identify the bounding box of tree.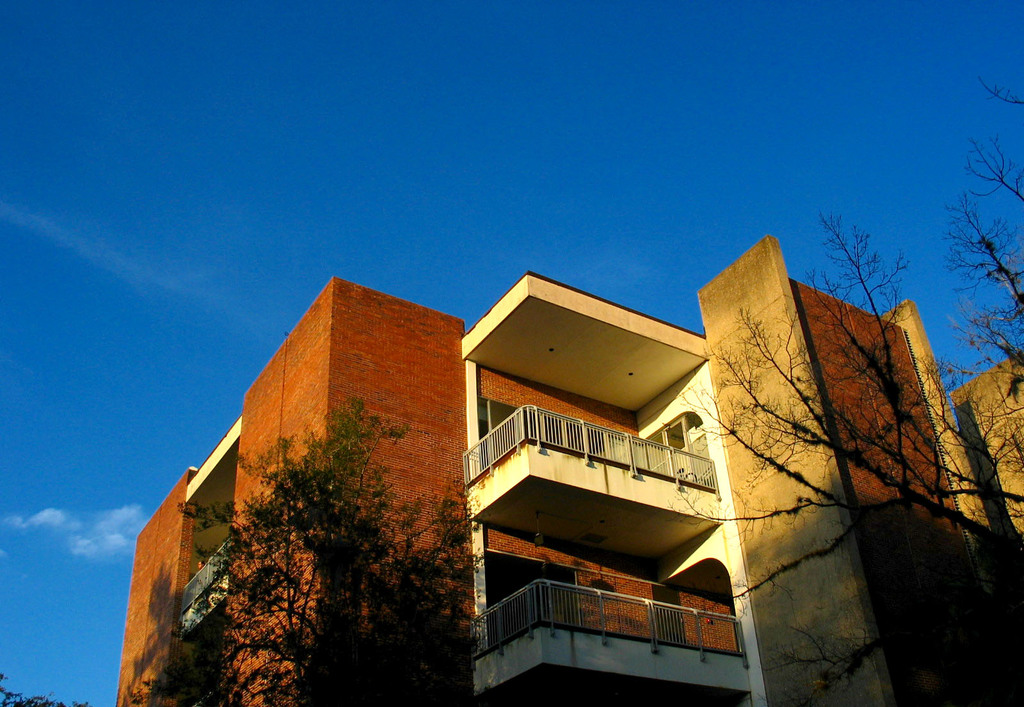
{"left": 180, "top": 397, "right": 452, "bottom": 666}.
